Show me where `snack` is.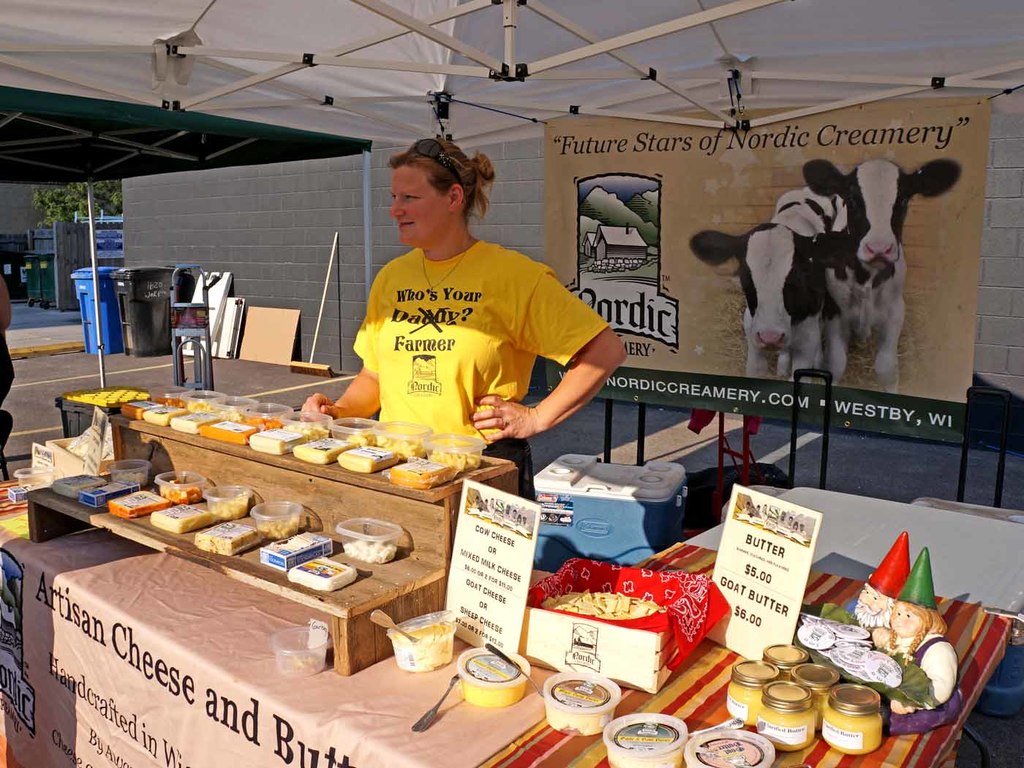
`snack` is at [x1=100, y1=432, x2=462, y2=581].
